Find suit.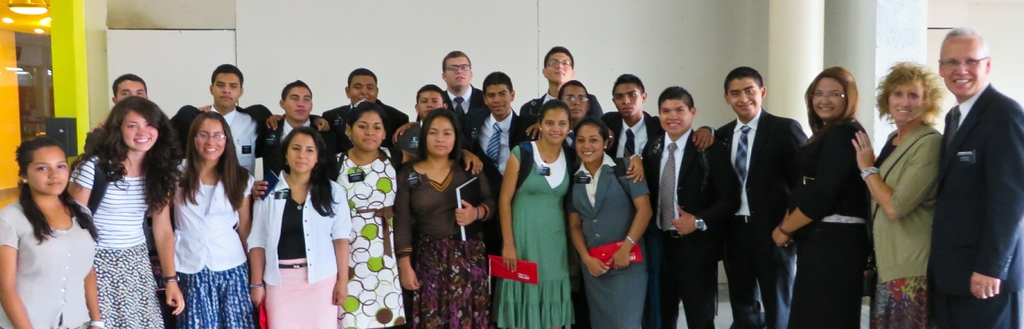
region(173, 102, 283, 148).
